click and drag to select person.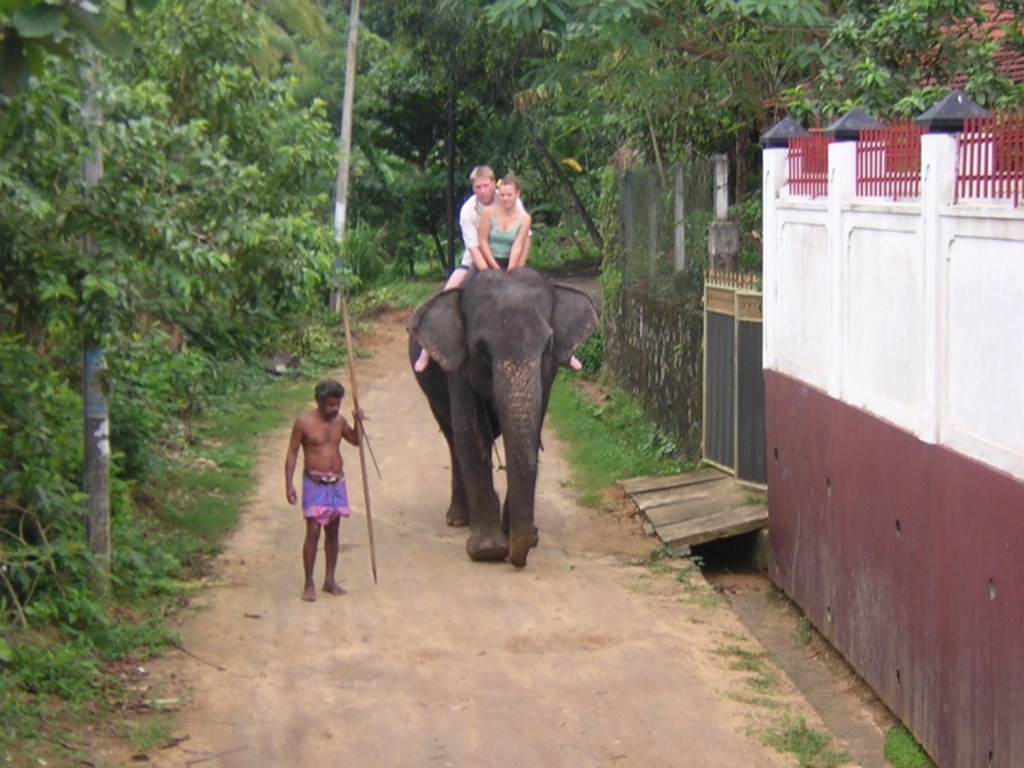
Selection: l=283, t=379, r=365, b=604.
